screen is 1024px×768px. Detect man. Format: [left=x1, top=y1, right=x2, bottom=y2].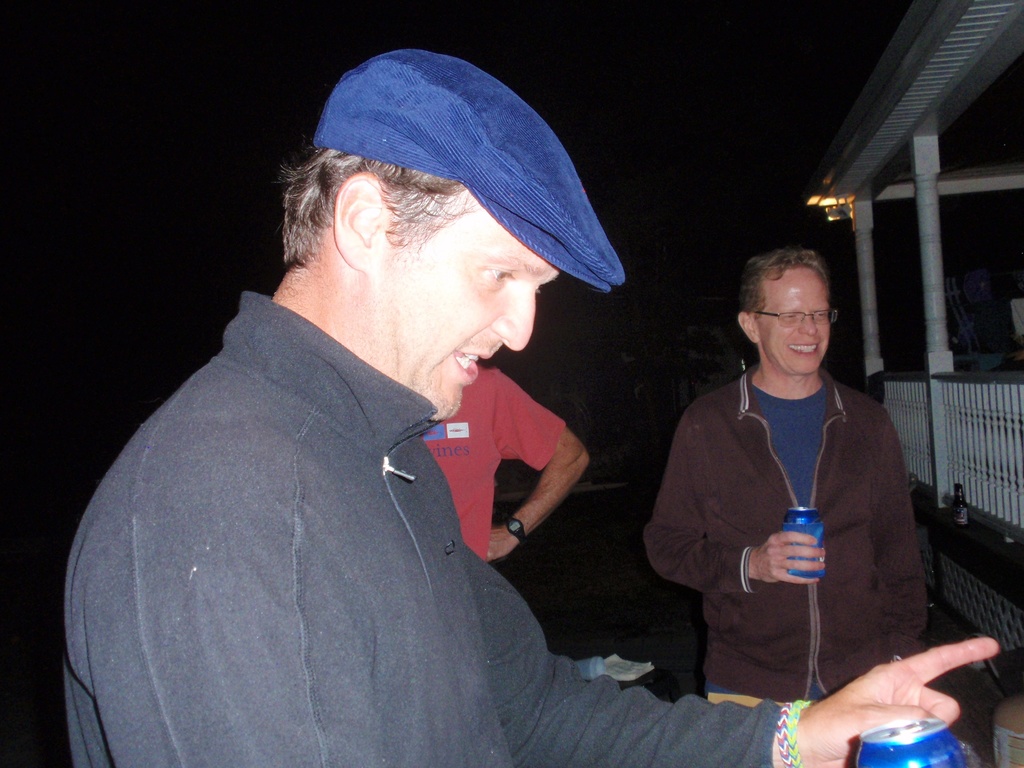
[left=417, top=360, right=598, bottom=561].
